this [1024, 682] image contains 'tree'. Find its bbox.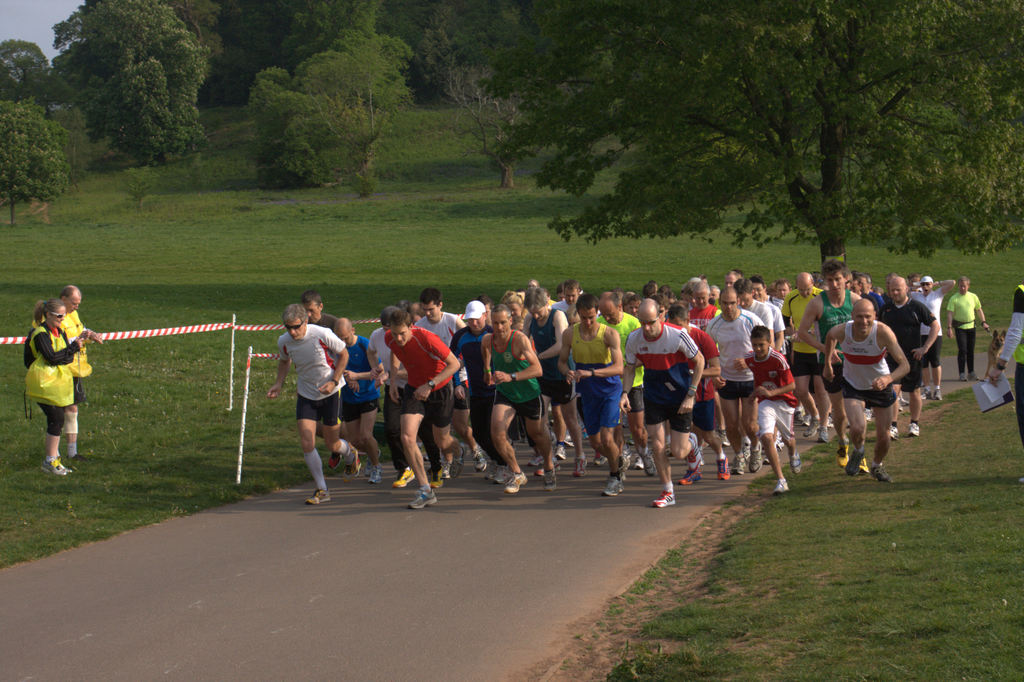
(0,101,68,221).
